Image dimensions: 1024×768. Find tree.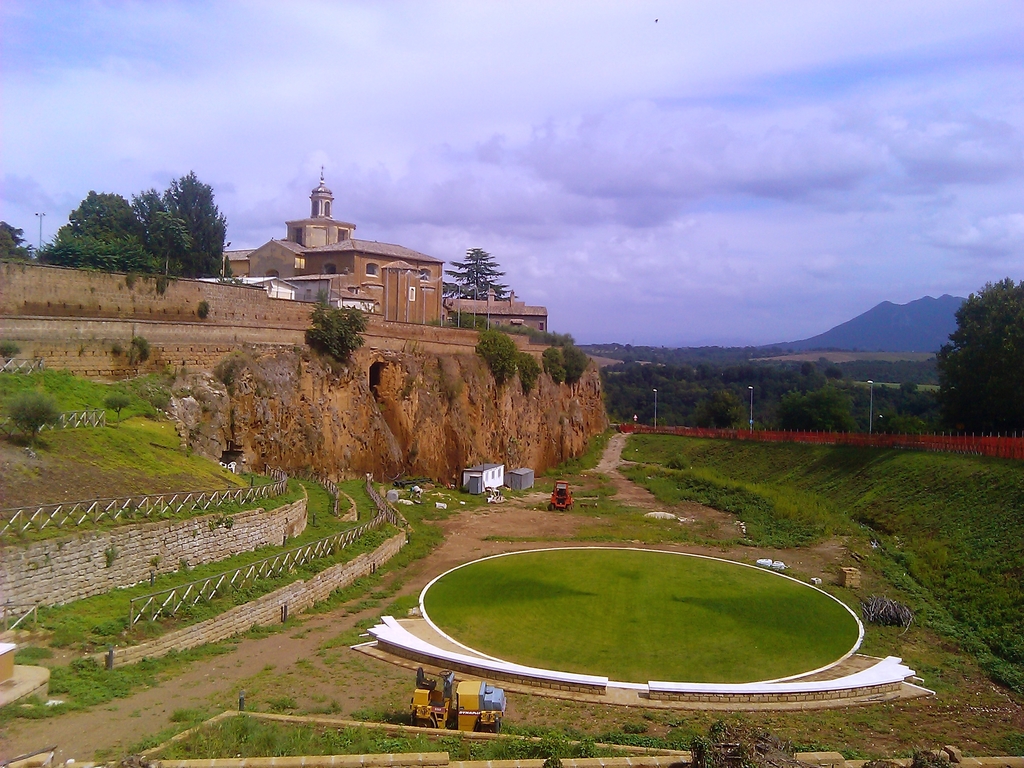
{"left": 1, "top": 383, "right": 65, "bottom": 444}.
